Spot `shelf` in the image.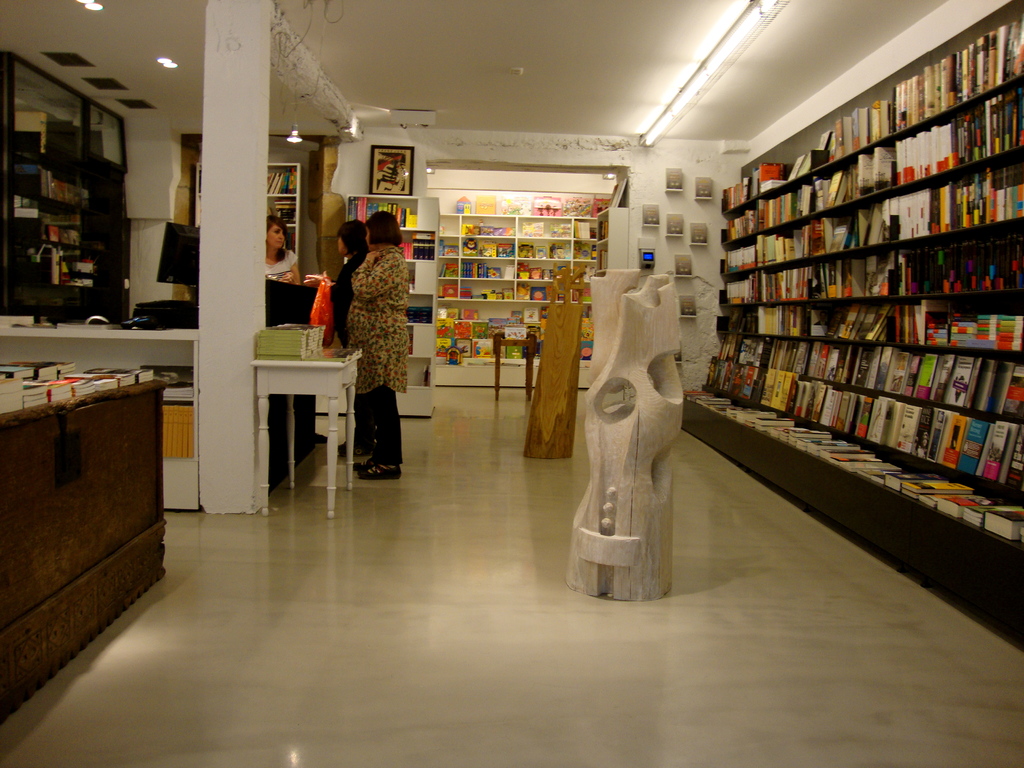
`shelf` found at <box>191,162,202,198</box>.
